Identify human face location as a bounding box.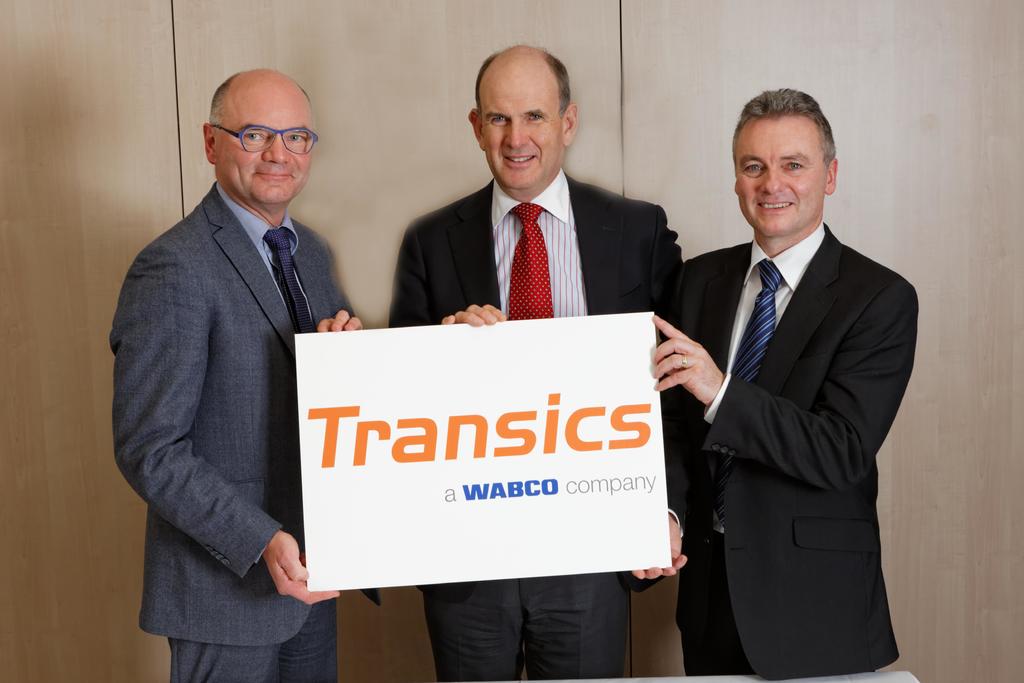
l=214, t=93, r=316, b=201.
